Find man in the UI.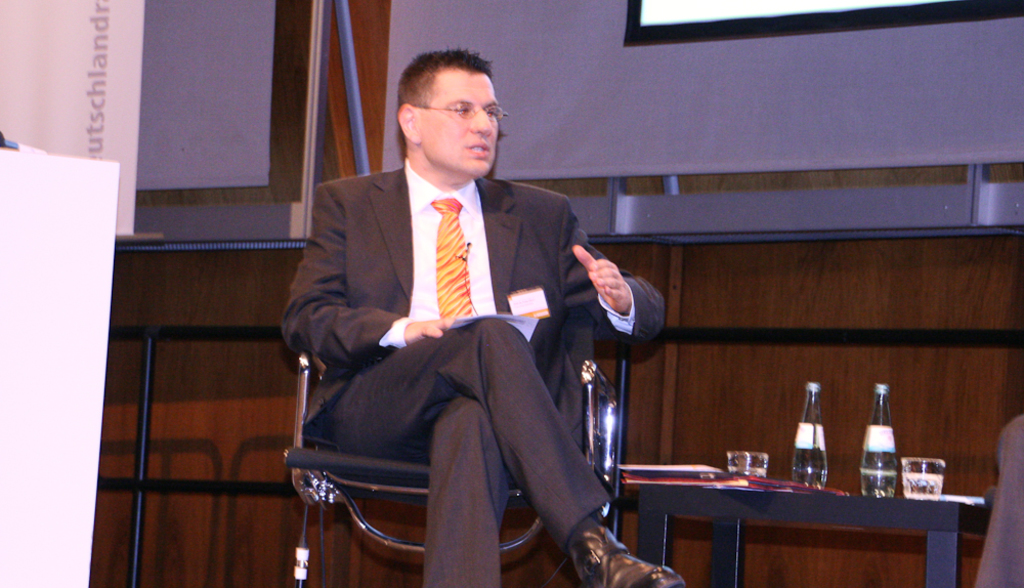
UI element at (275,49,697,587).
